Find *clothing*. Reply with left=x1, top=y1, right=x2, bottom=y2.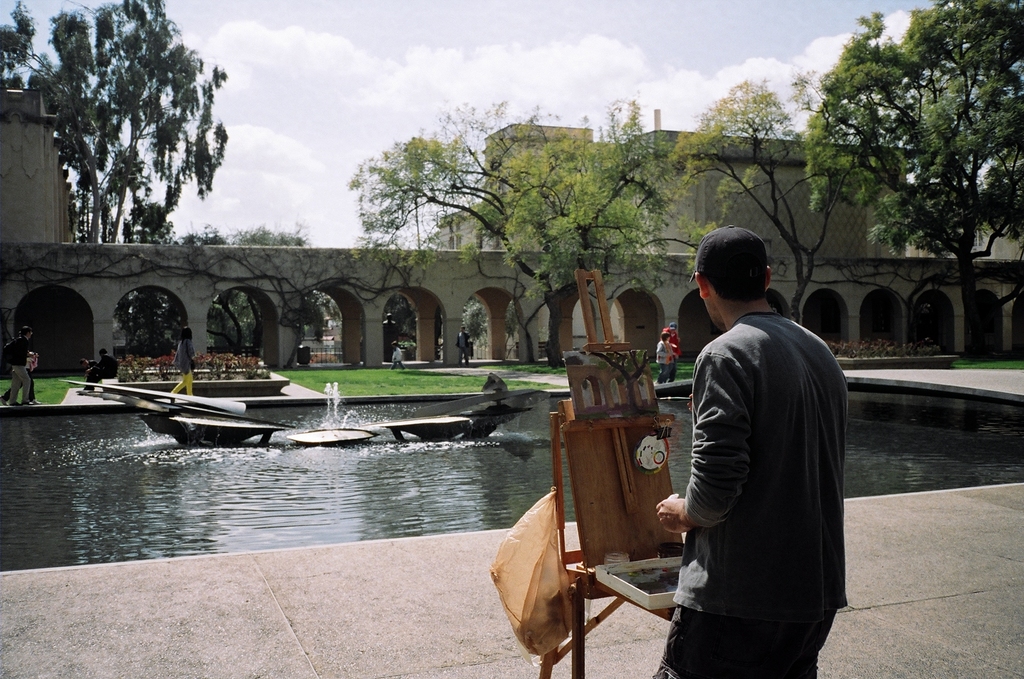
left=176, top=334, right=196, bottom=397.
